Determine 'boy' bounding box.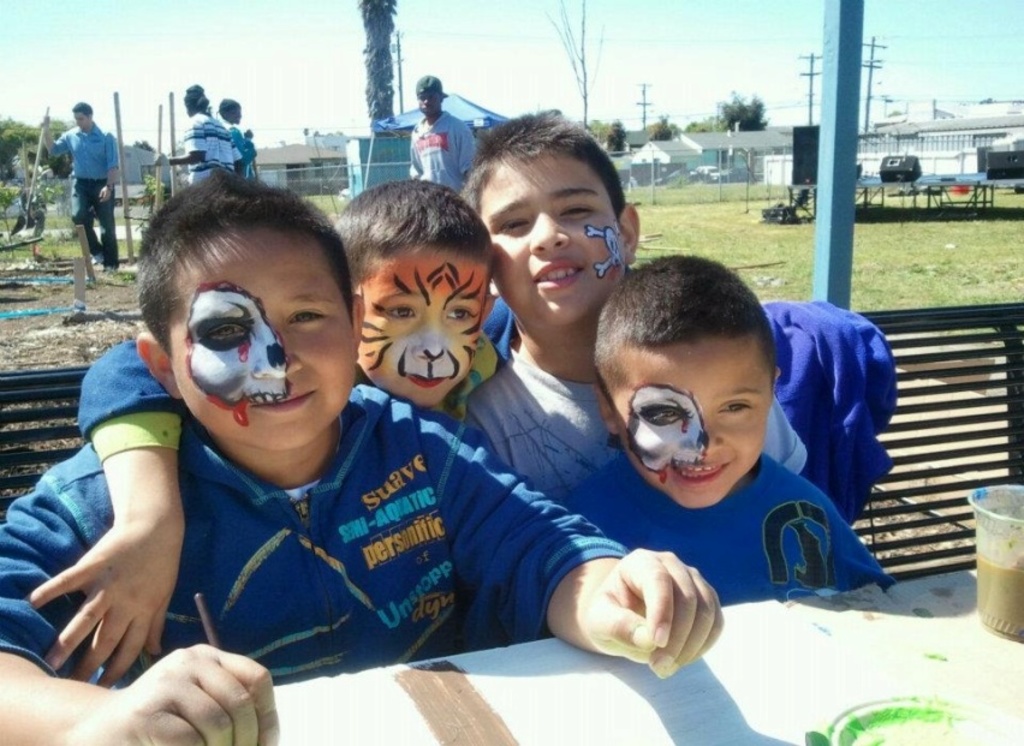
Determined: <bbox>218, 97, 256, 172</bbox>.
